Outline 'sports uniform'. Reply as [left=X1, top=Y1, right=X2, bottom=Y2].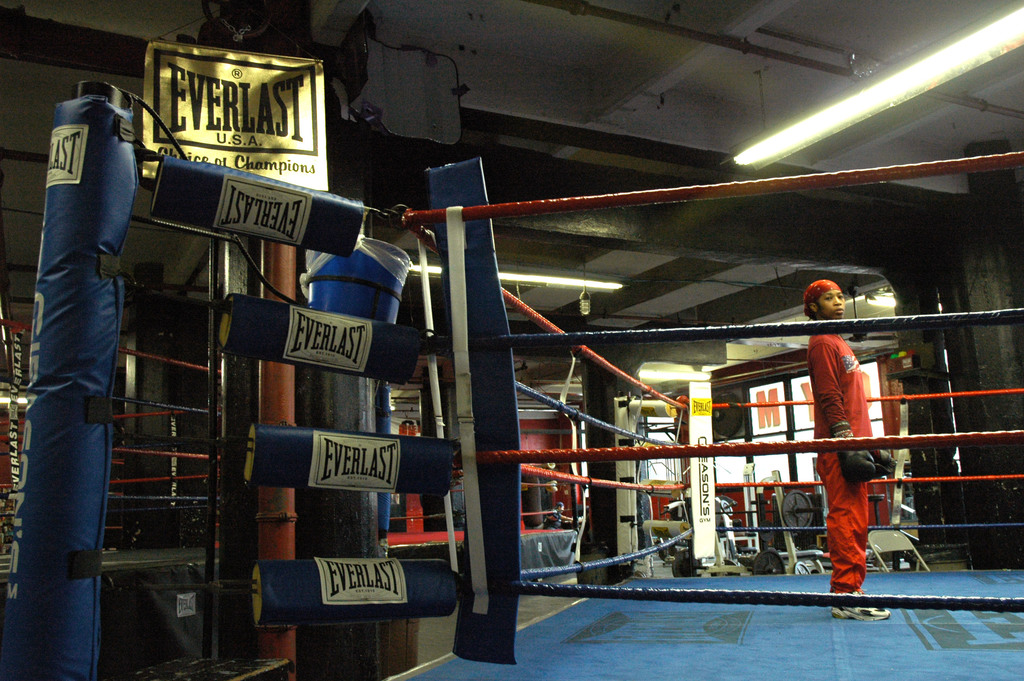
[left=809, top=273, right=891, bottom=620].
